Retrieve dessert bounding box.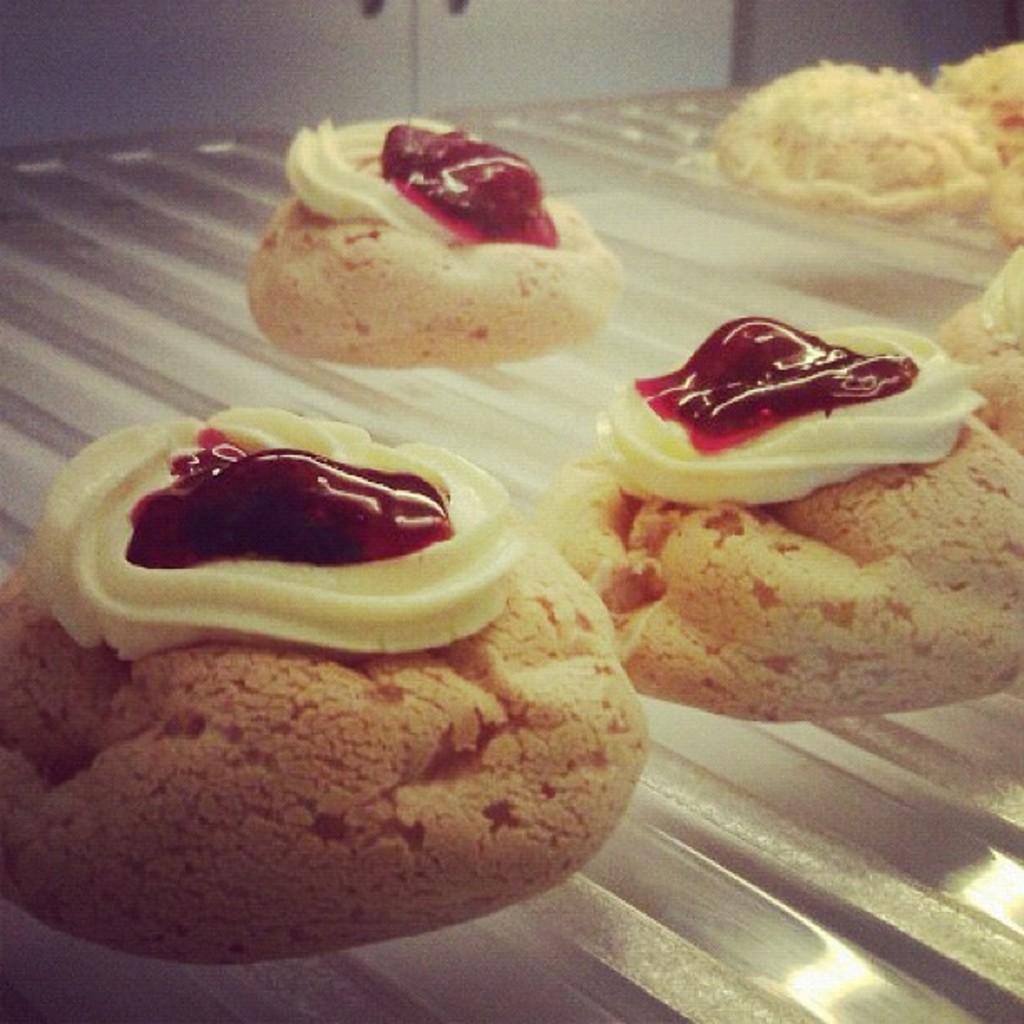
Bounding box: {"left": 244, "top": 117, "right": 617, "bottom": 373}.
